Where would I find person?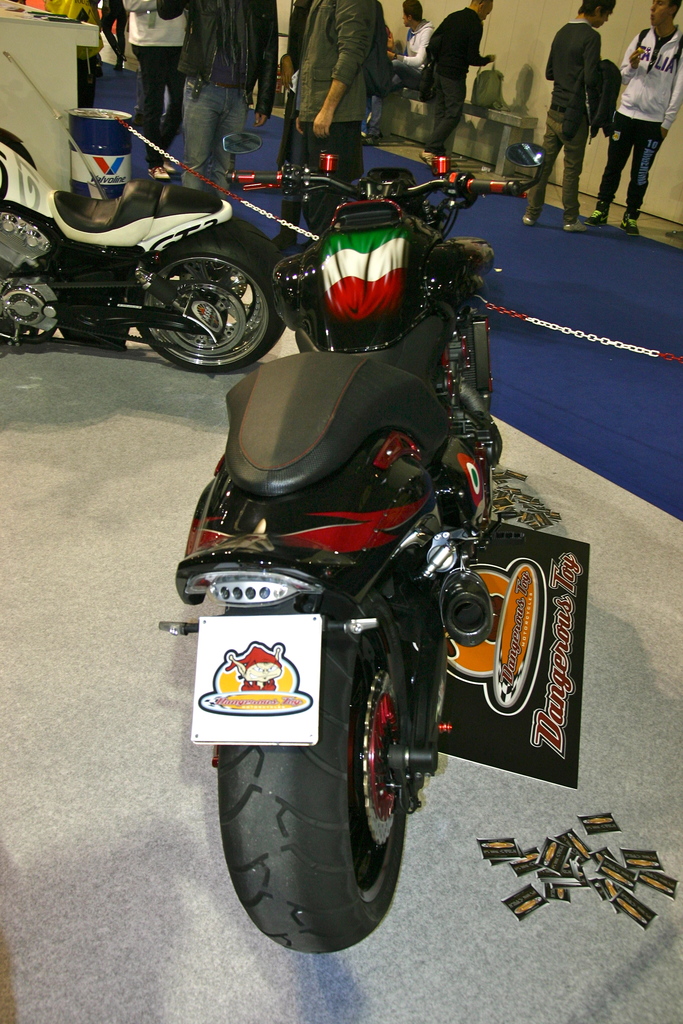
At <box>276,0,384,239</box>.
